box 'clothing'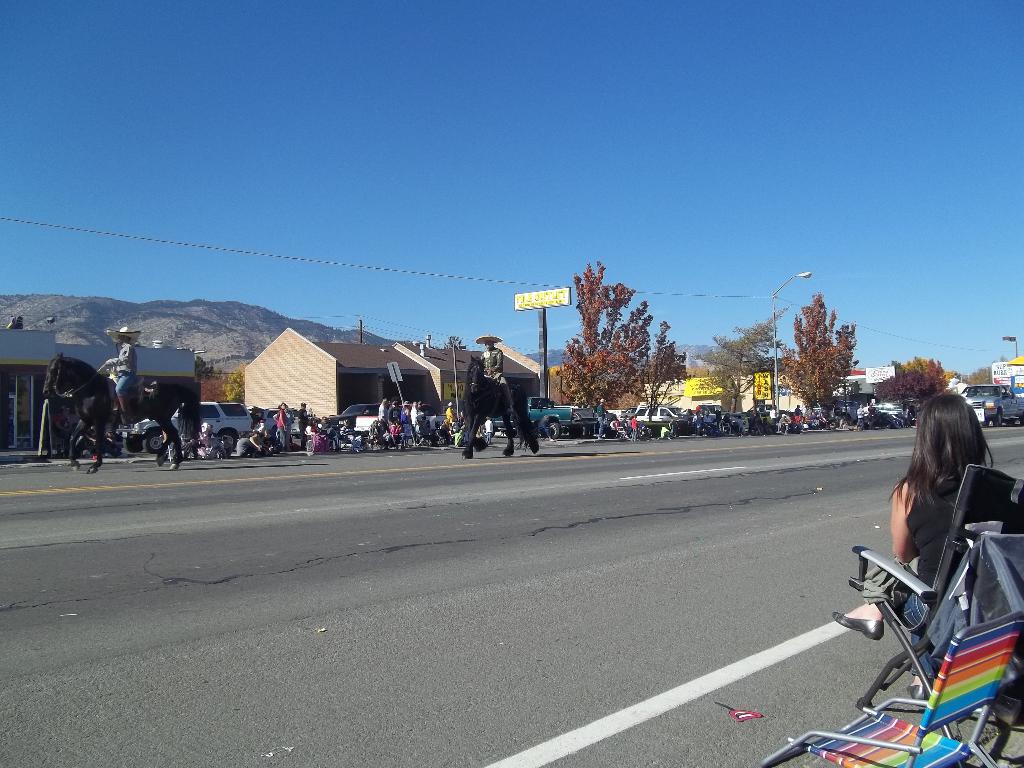
select_region(725, 417, 738, 431)
